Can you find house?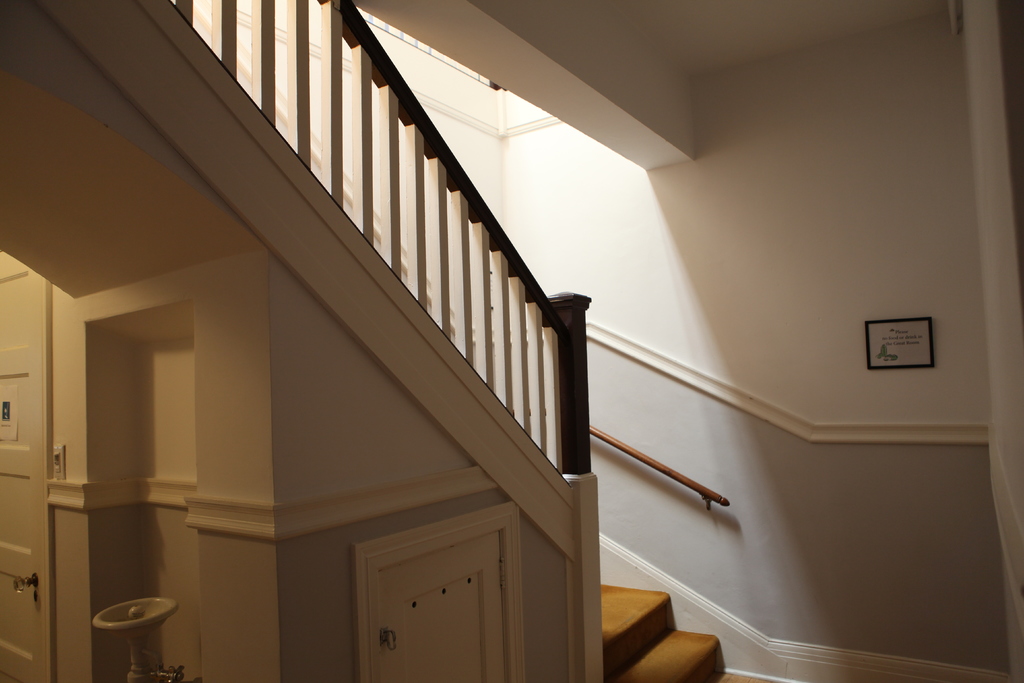
Yes, bounding box: [0, 0, 810, 682].
